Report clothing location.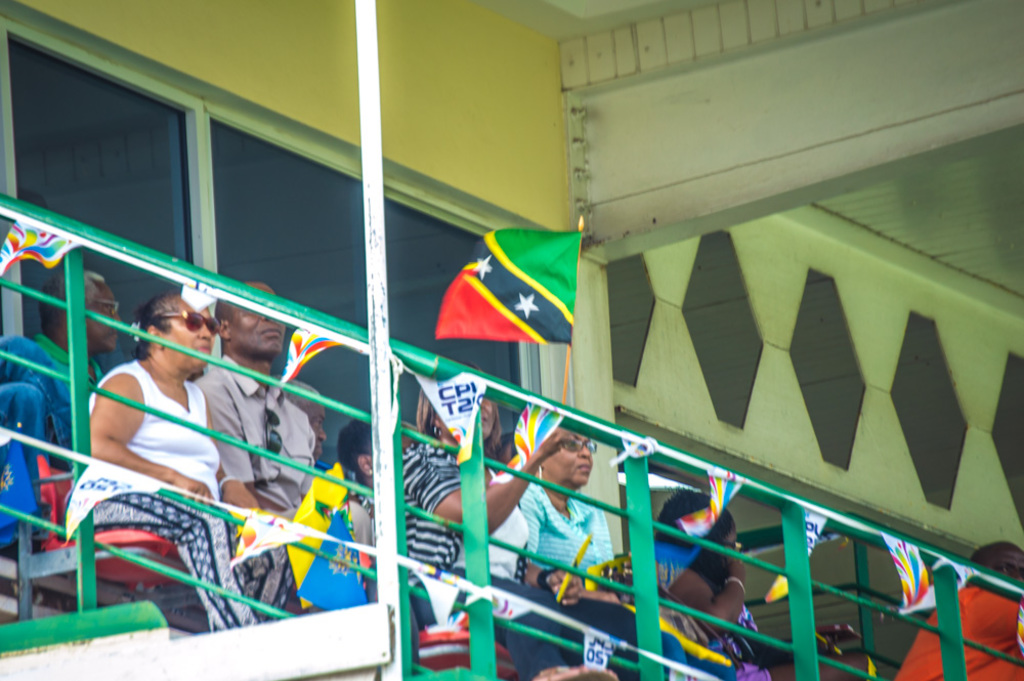
Report: box(397, 433, 655, 680).
